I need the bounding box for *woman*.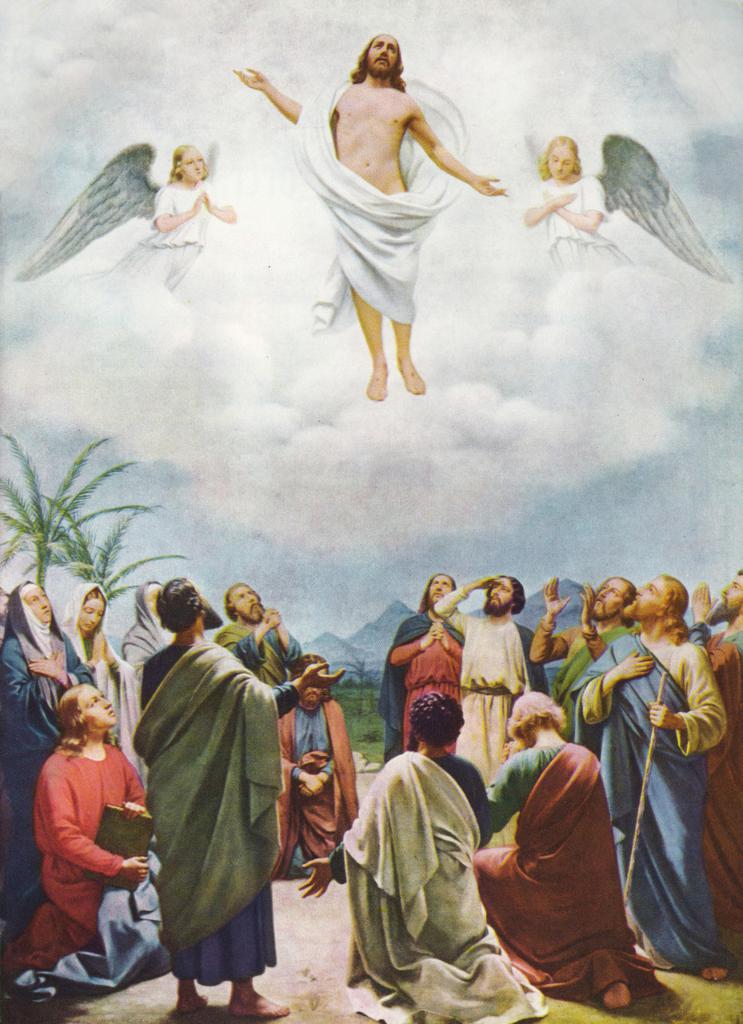
Here it is: box=[83, 139, 238, 311].
